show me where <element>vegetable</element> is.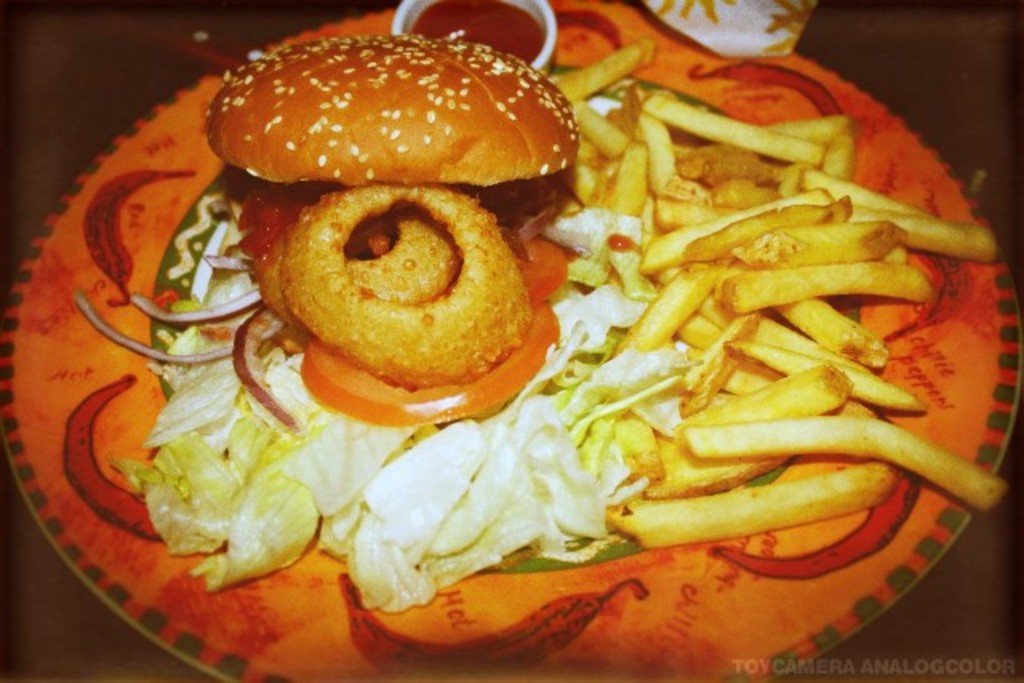
<element>vegetable</element> is at 299:293:563:424.
